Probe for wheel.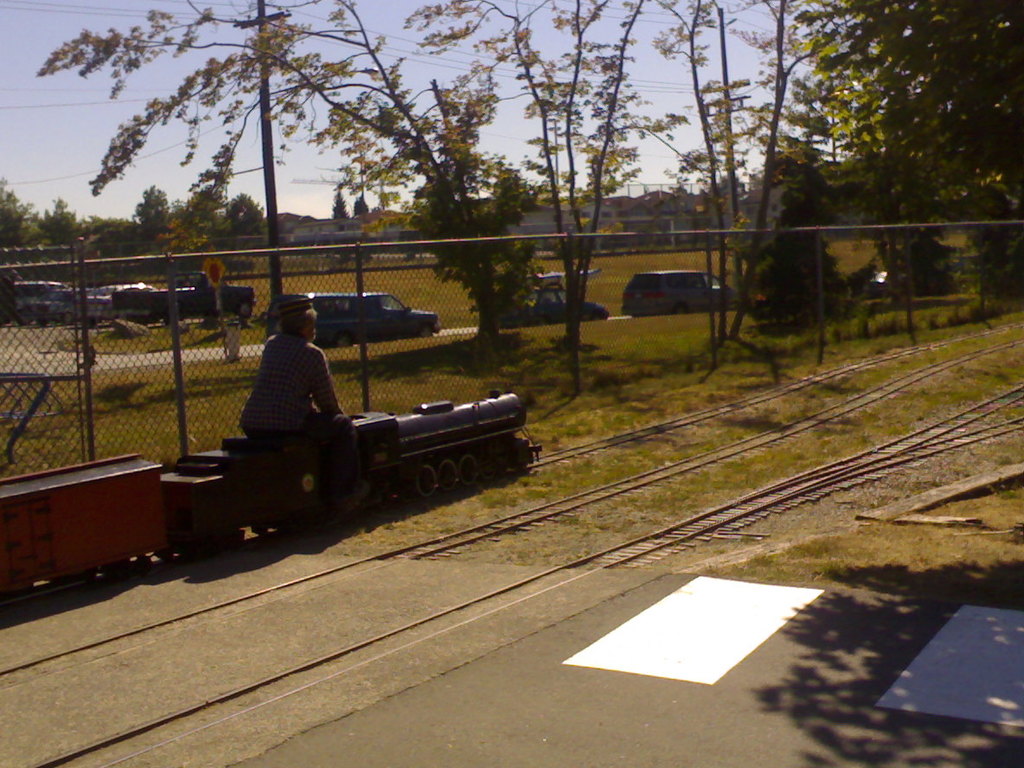
Probe result: Rect(438, 463, 458, 489).
